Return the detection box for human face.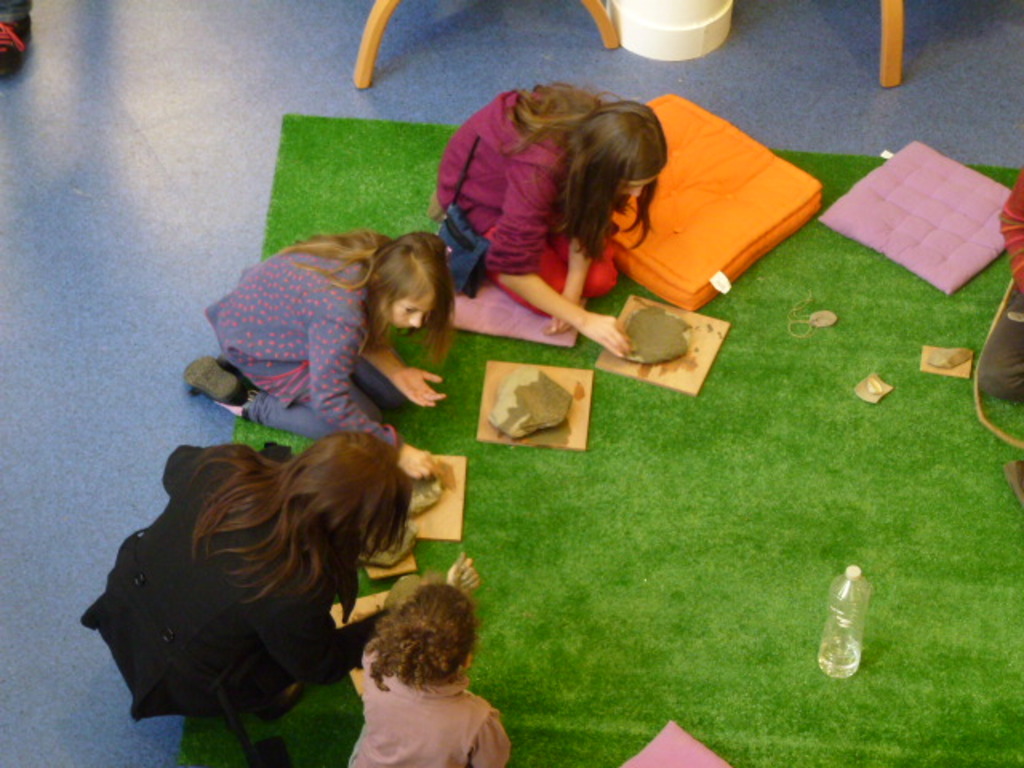
(left=616, top=178, right=648, bottom=202).
